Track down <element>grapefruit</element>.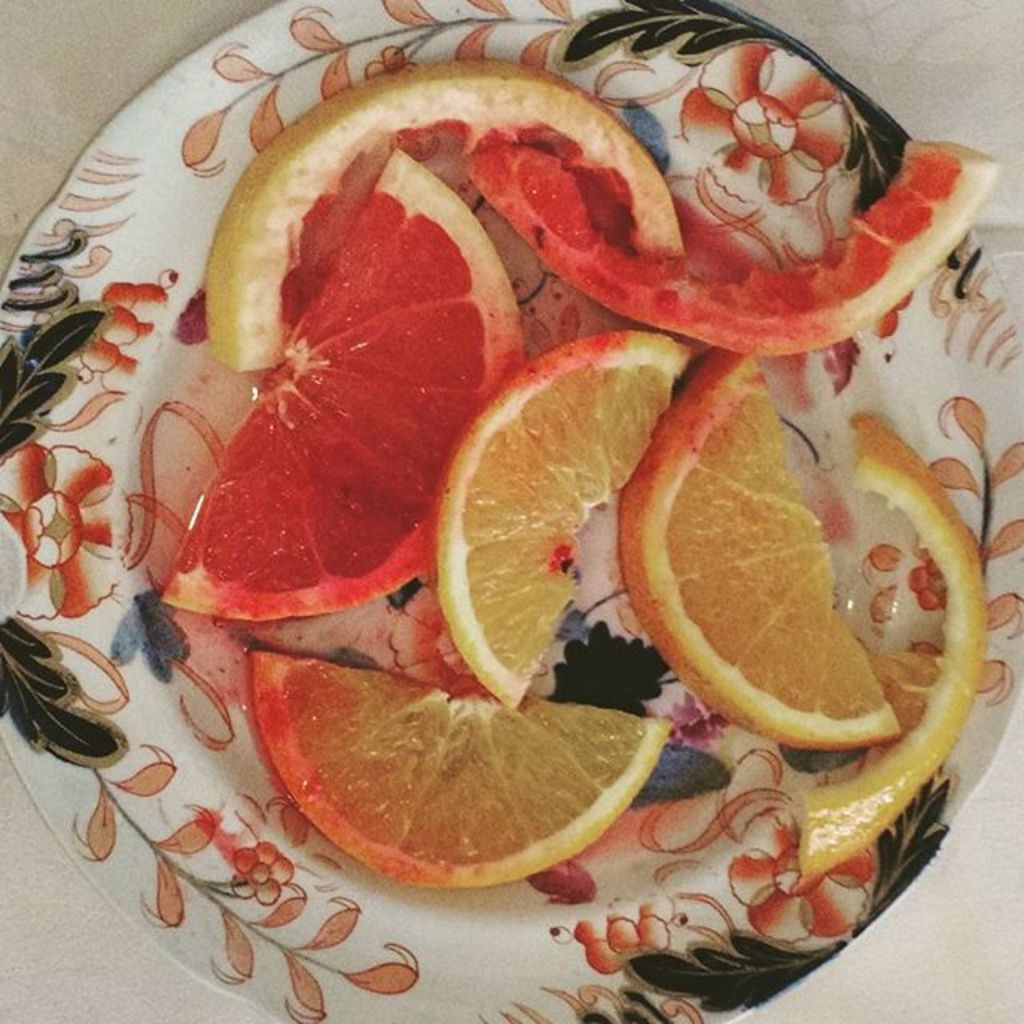
Tracked to 245,648,672,894.
